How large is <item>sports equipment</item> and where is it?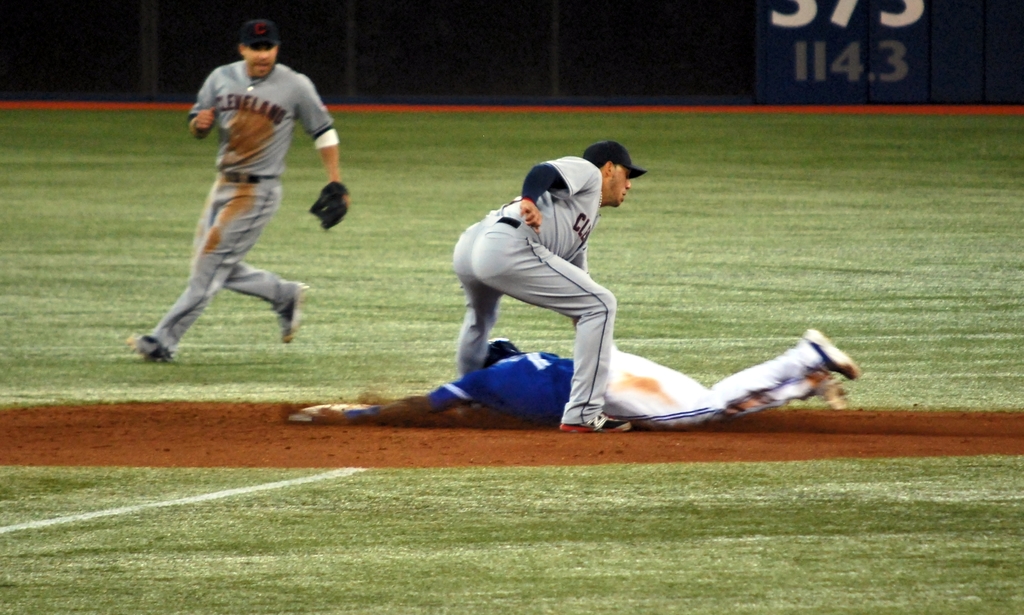
Bounding box: l=309, t=180, r=356, b=233.
